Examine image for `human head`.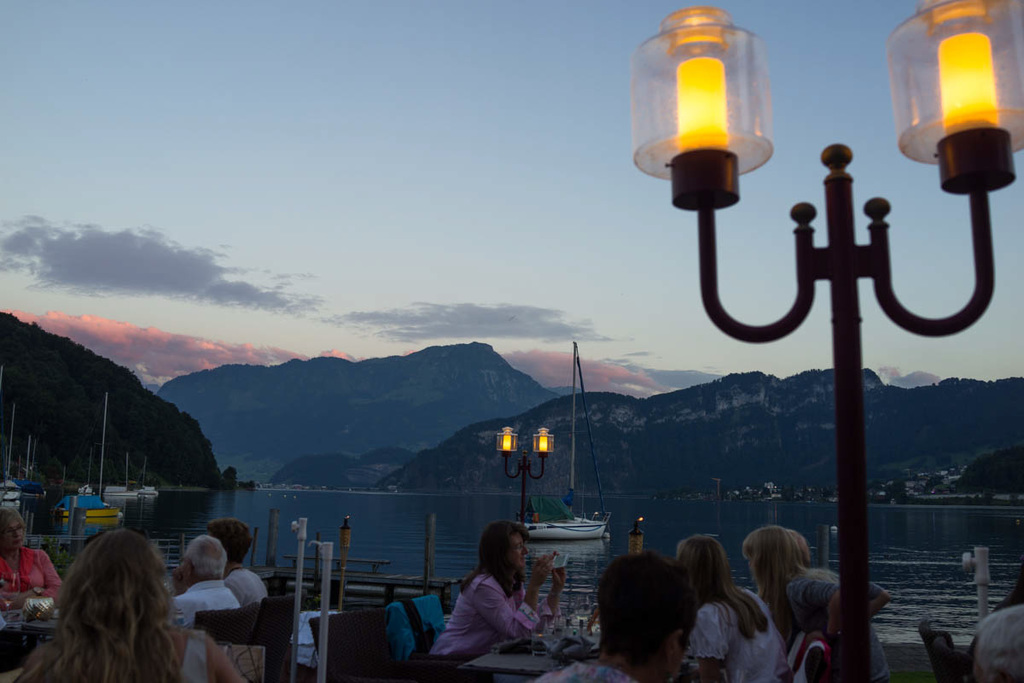
Examination result: <box>41,555,161,651</box>.
